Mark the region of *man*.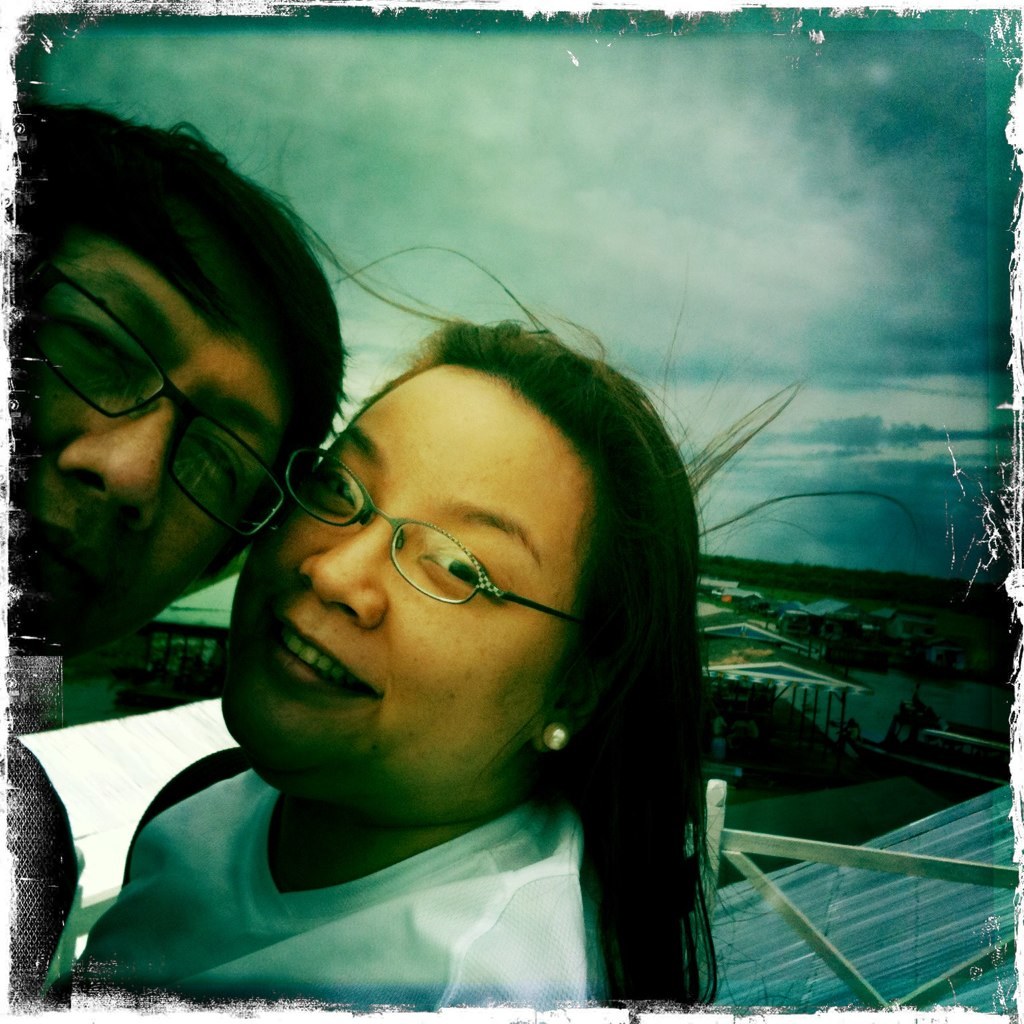
Region: [x1=5, y1=103, x2=345, y2=984].
